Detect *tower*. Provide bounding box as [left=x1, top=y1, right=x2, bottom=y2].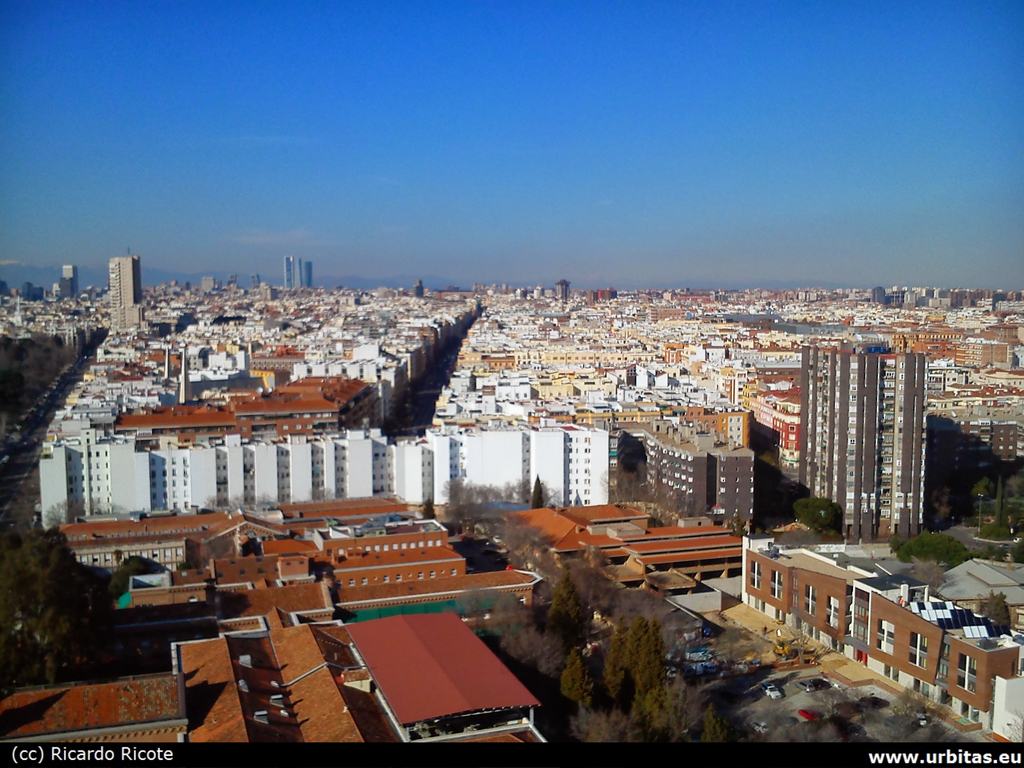
[left=108, top=255, right=140, bottom=309].
